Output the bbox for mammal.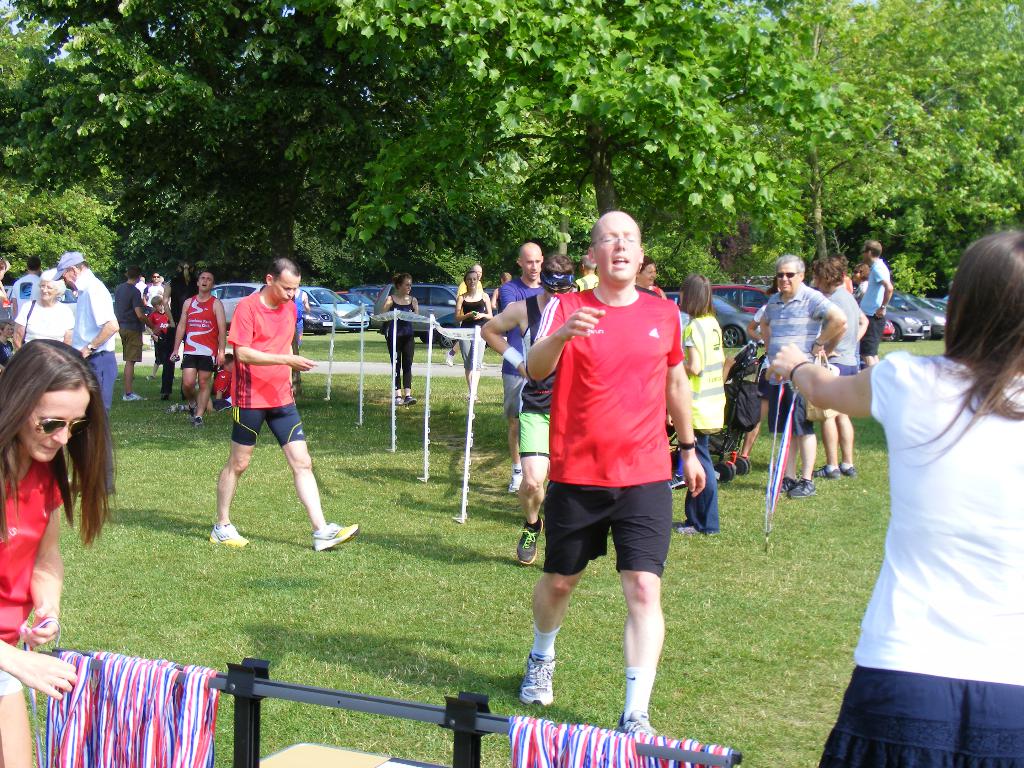
bbox=[16, 271, 73, 350].
